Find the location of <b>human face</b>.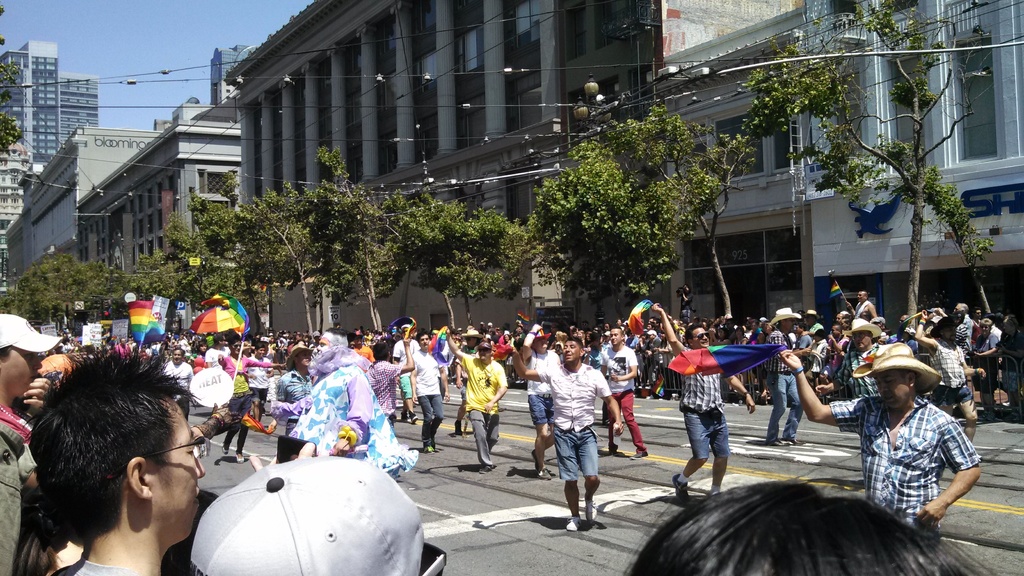
Location: rect(785, 319, 794, 330).
